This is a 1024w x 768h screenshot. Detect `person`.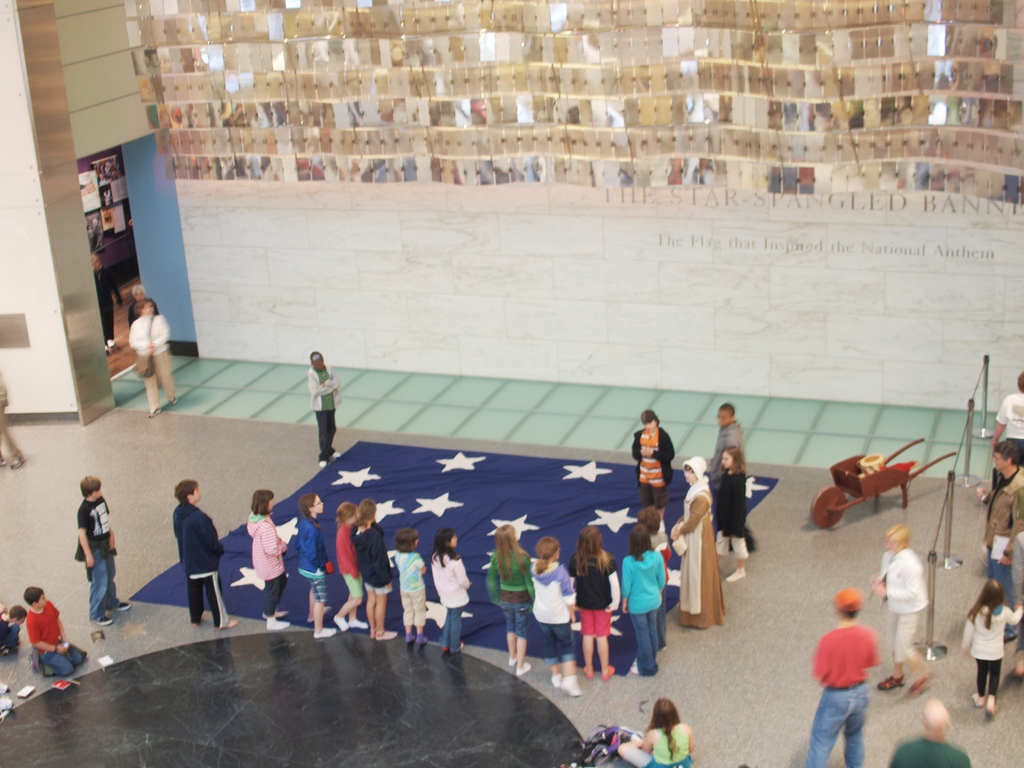
<bbox>889, 696, 972, 767</bbox>.
